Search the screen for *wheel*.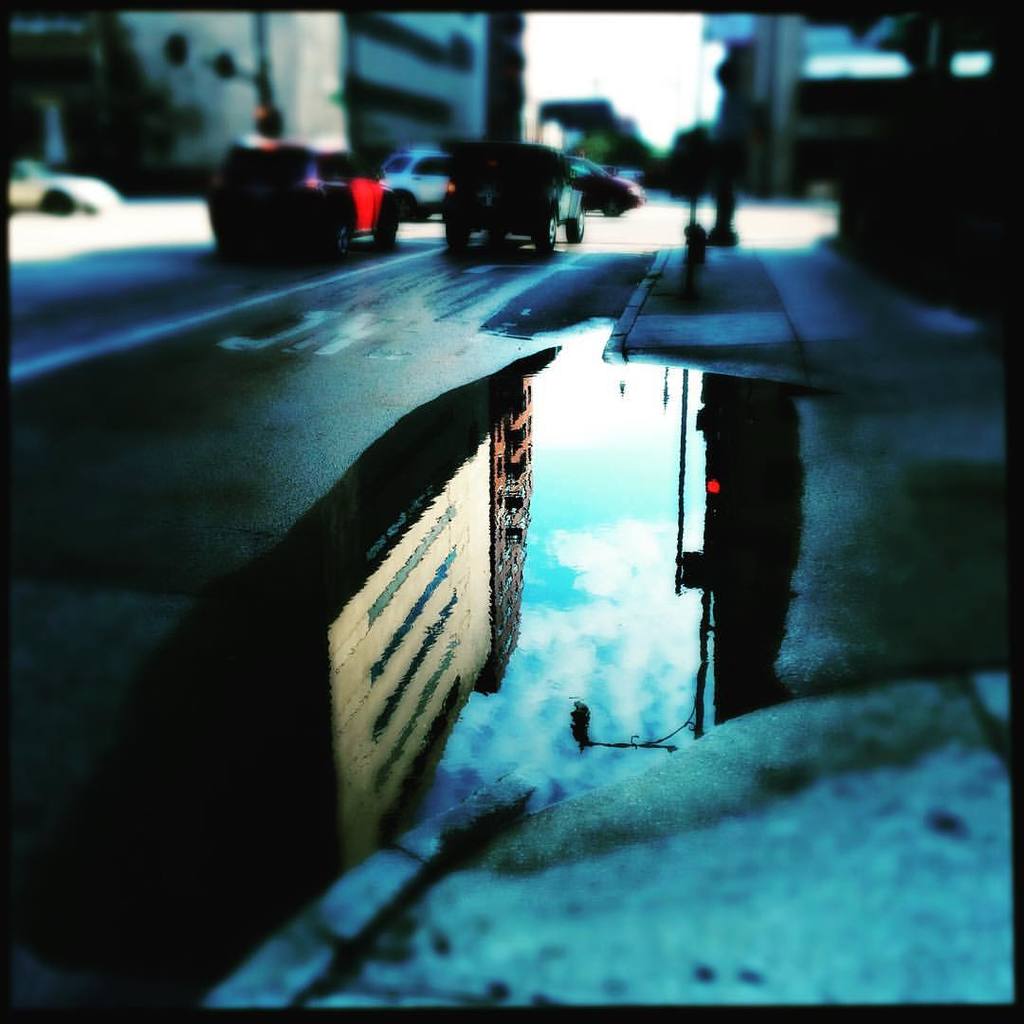
Found at 532:217:560:254.
